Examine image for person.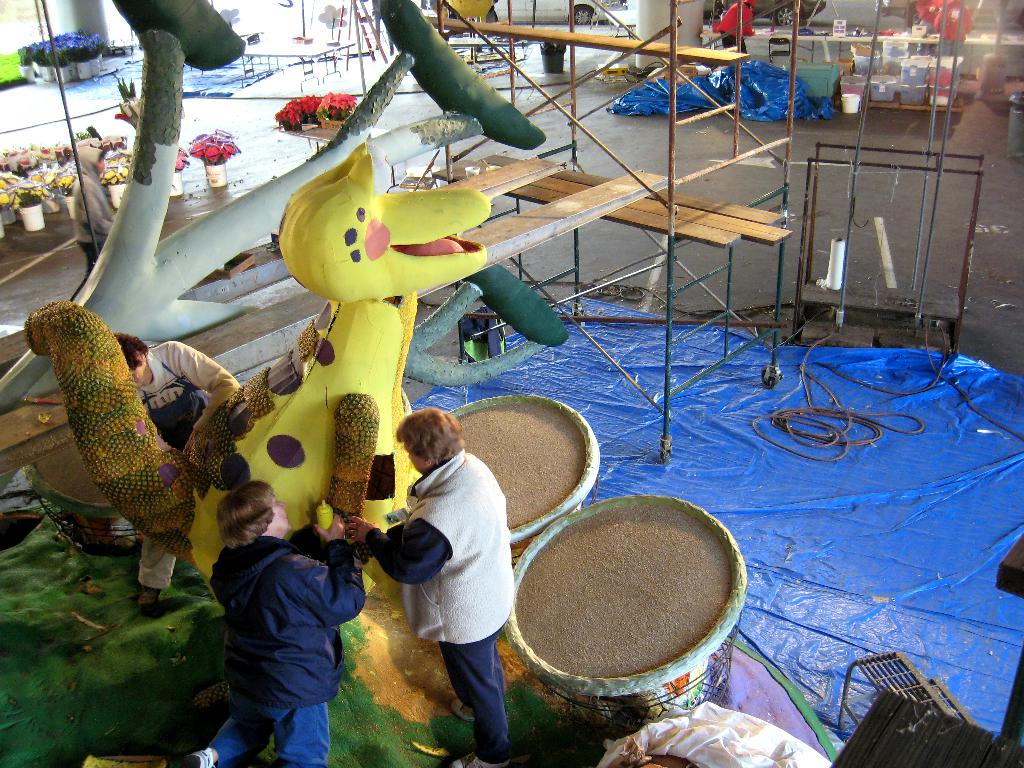
Examination result: select_region(111, 330, 242, 610).
